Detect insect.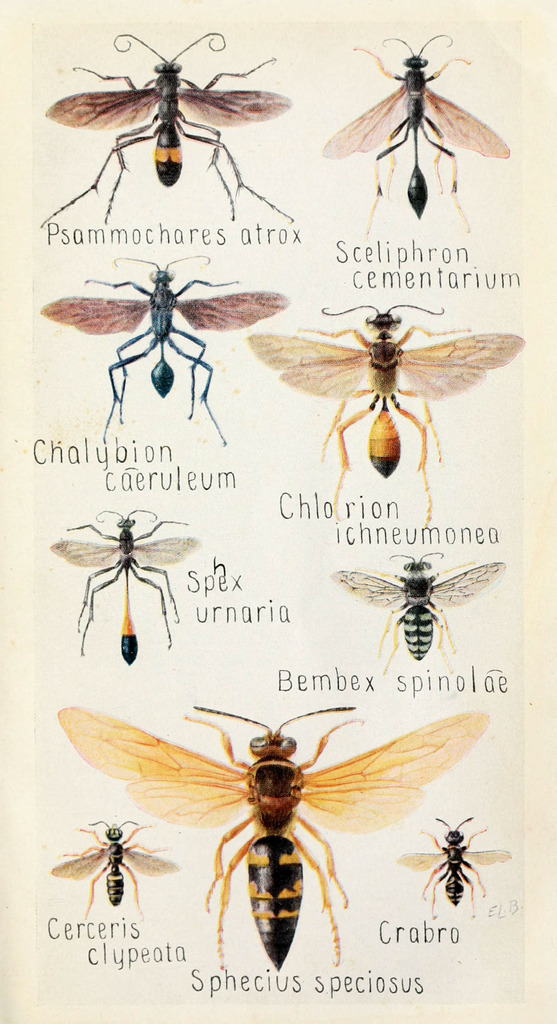
Detected at <box>397,815,513,918</box>.
